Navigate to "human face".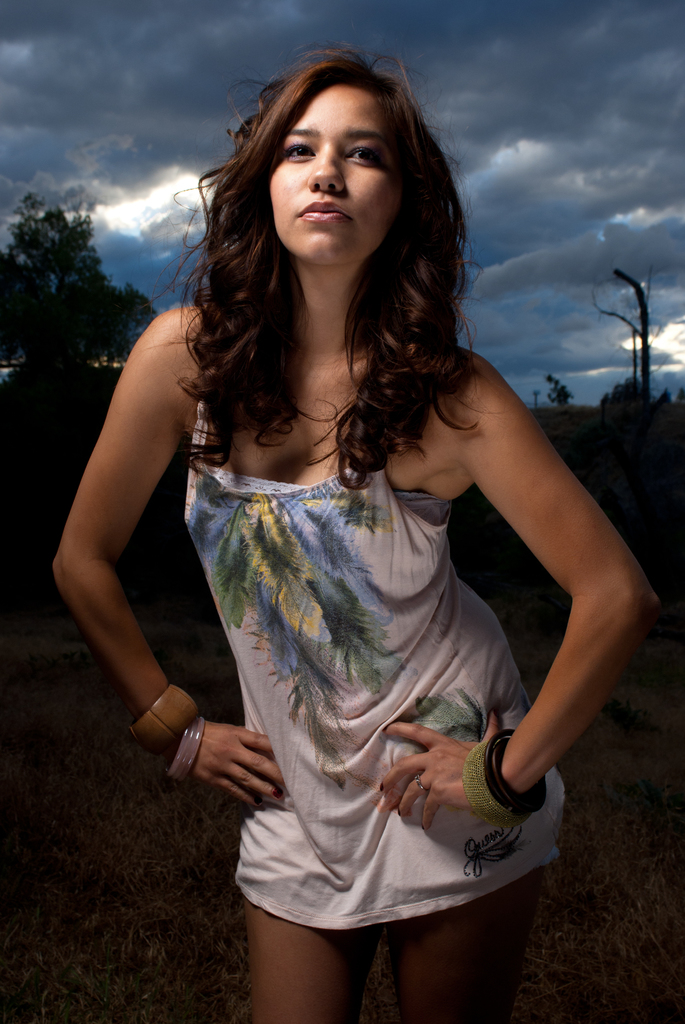
Navigation target: 260 81 412 261.
